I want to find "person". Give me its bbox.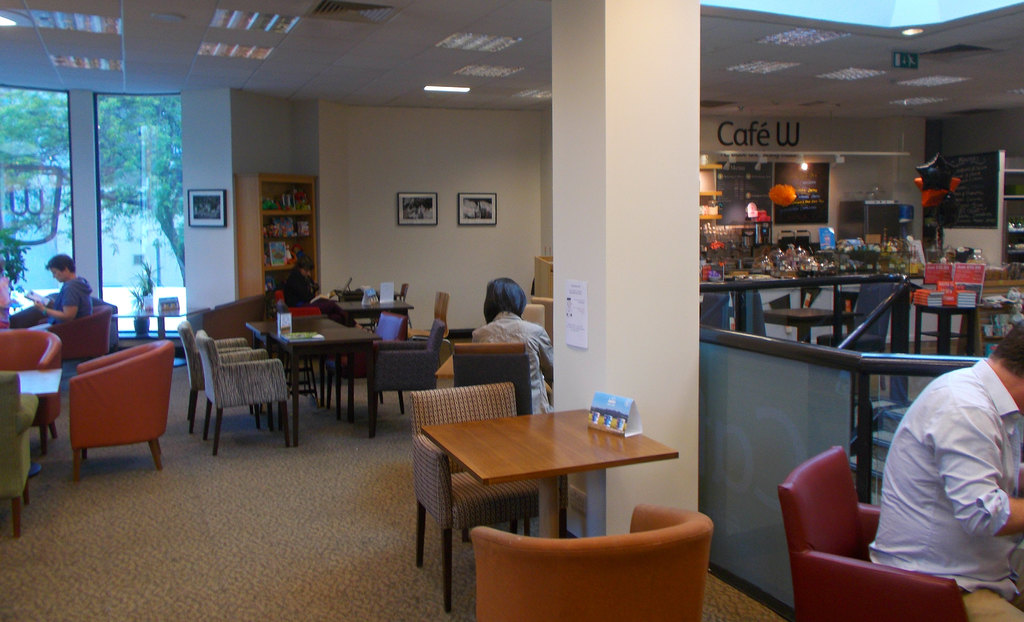
285 254 358 324.
